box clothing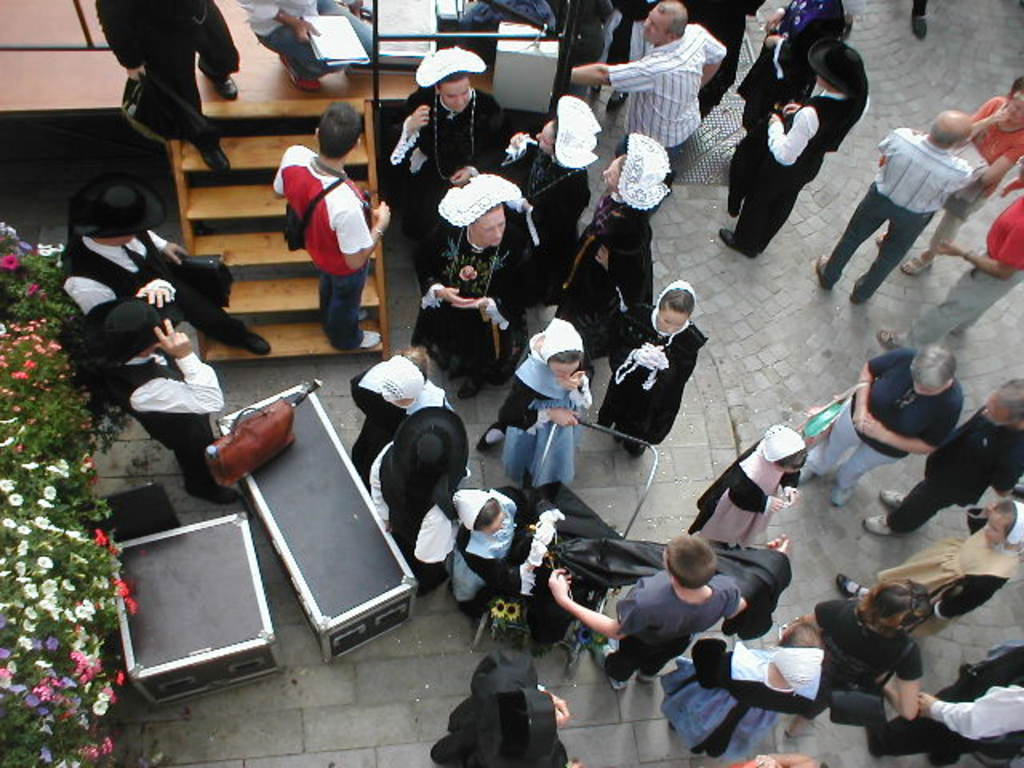
bbox=[826, 134, 974, 294]
